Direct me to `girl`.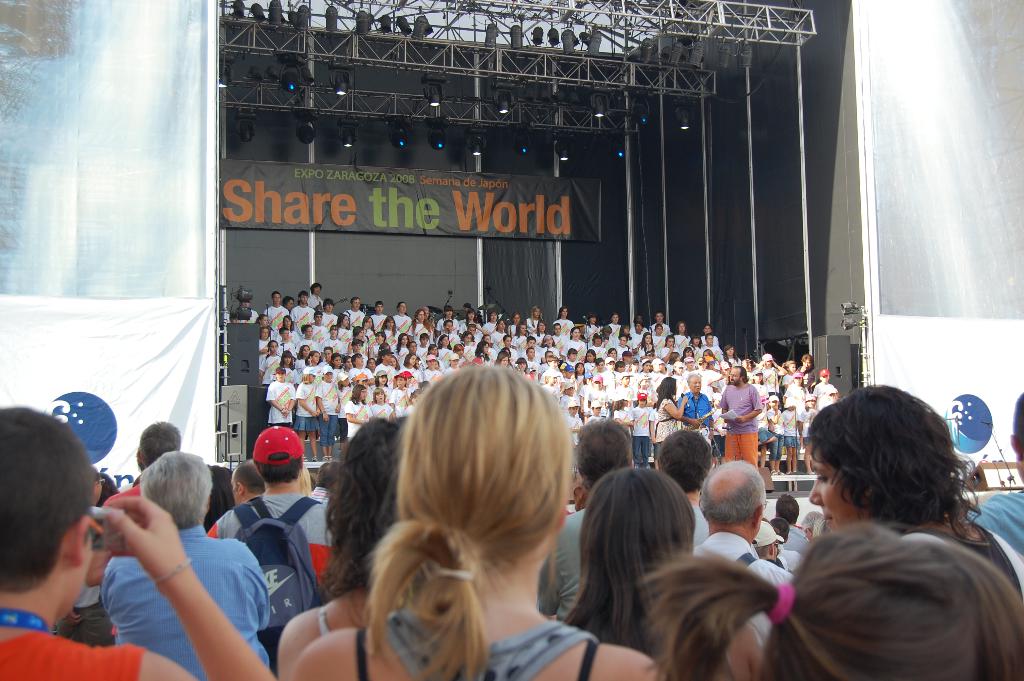
Direction: (683, 347, 694, 356).
